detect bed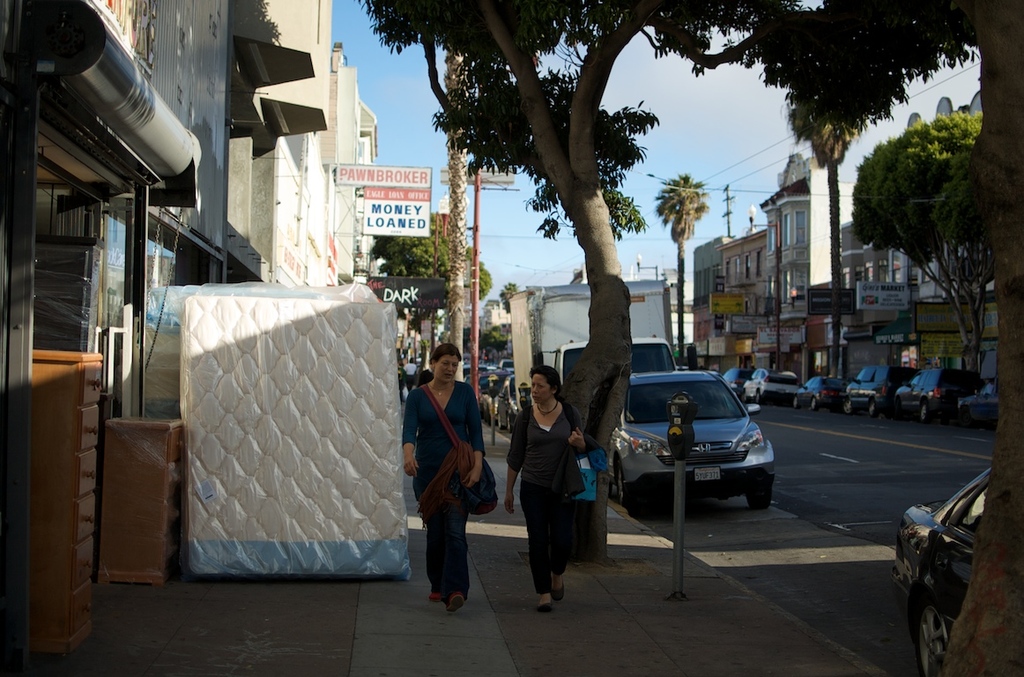
select_region(184, 295, 415, 580)
